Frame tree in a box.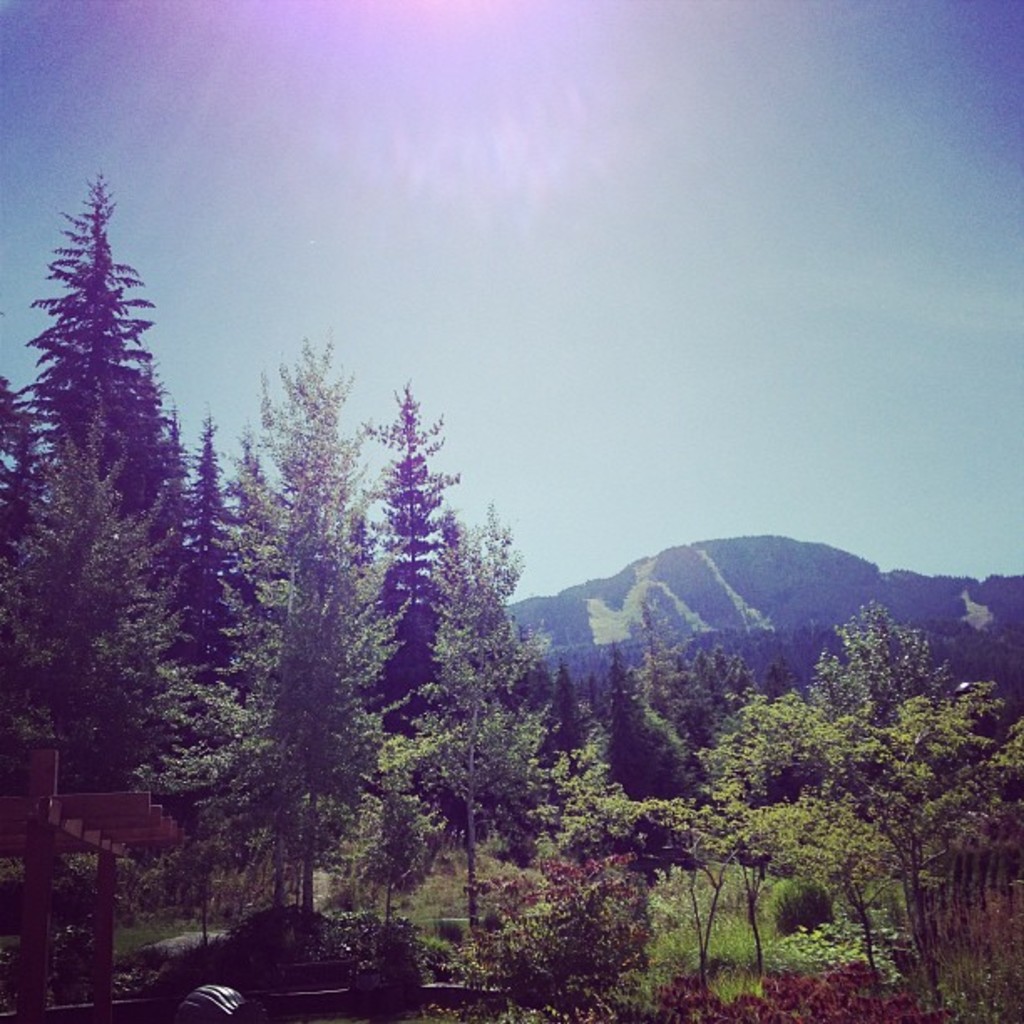
0 387 197 1021.
